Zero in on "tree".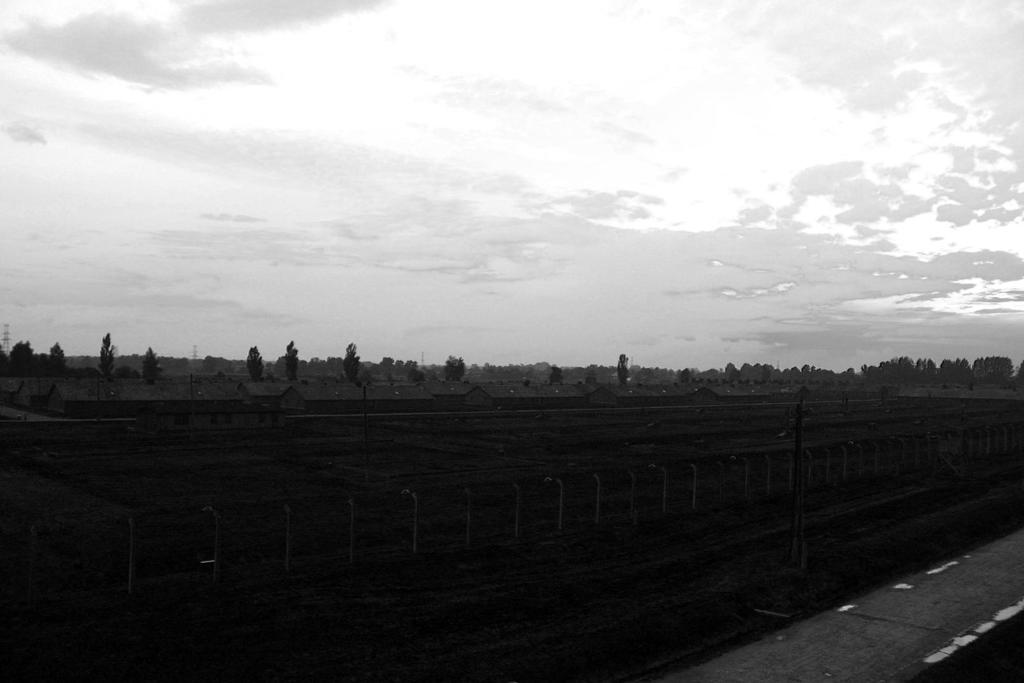
Zeroed in: crop(942, 357, 968, 370).
